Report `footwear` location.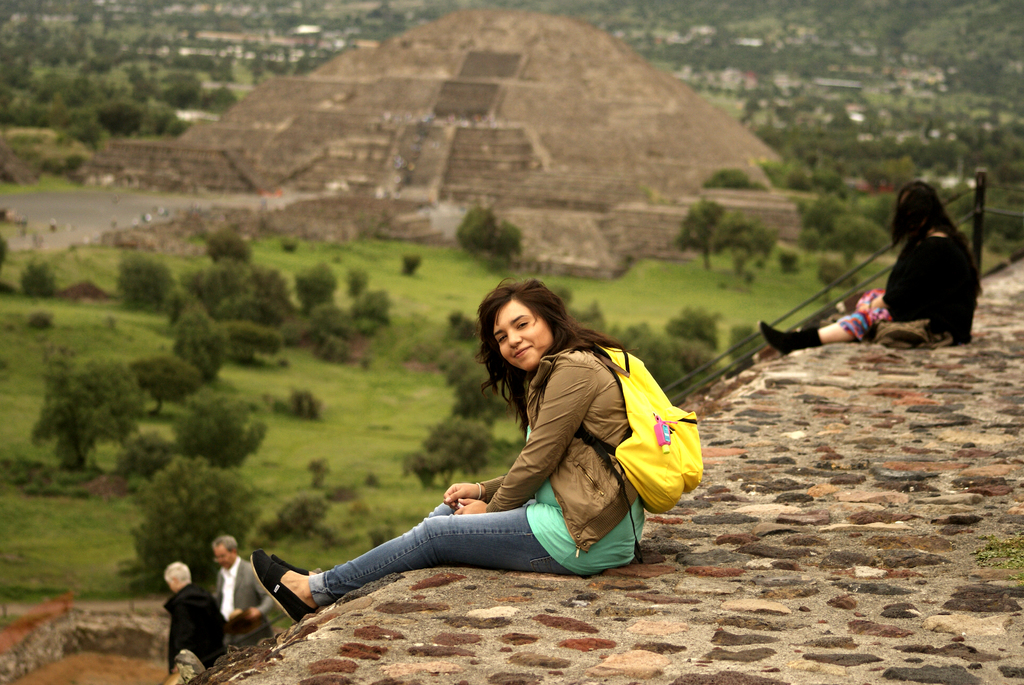
Report: 275/549/310/573.
